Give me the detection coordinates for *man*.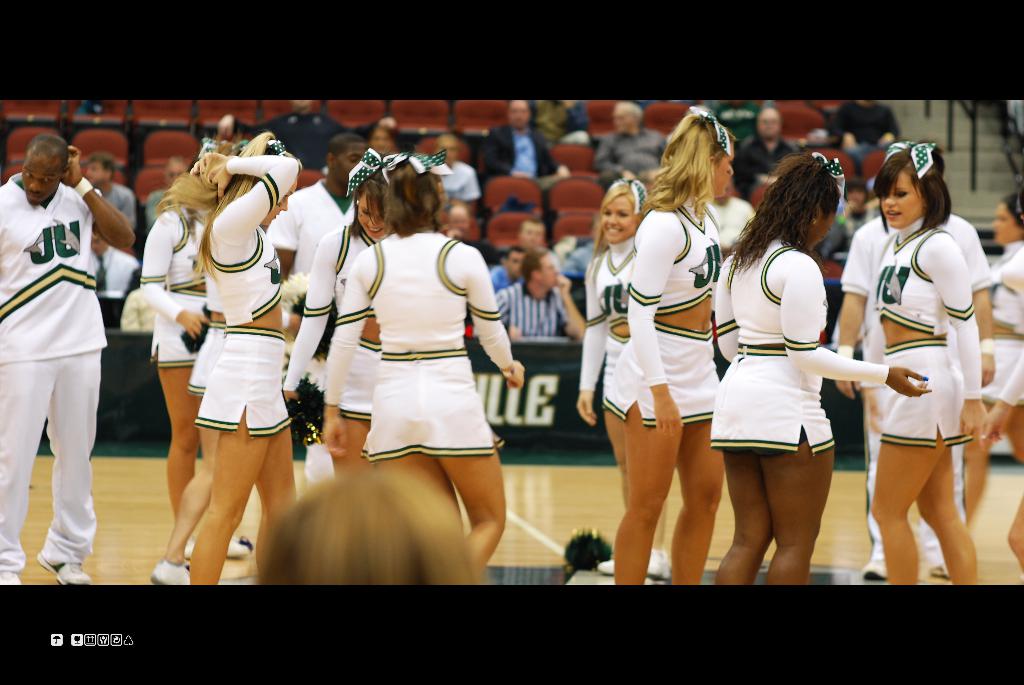
pyautogui.locateOnScreen(706, 98, 777, 152).
